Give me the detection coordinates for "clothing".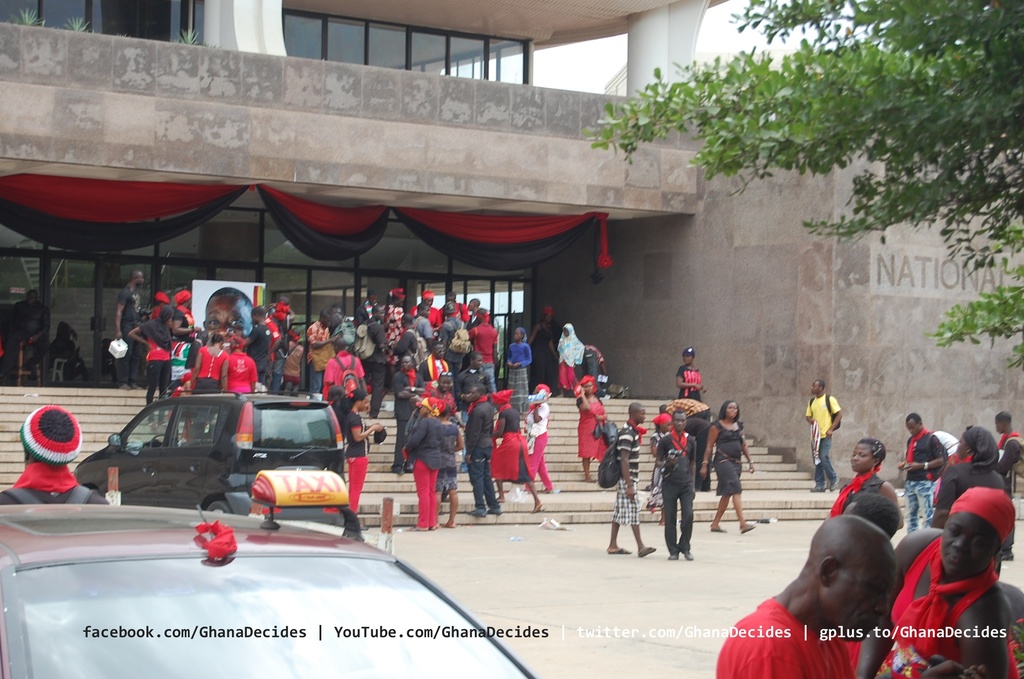
(left=700, top=417, right=756, bottom=522).
